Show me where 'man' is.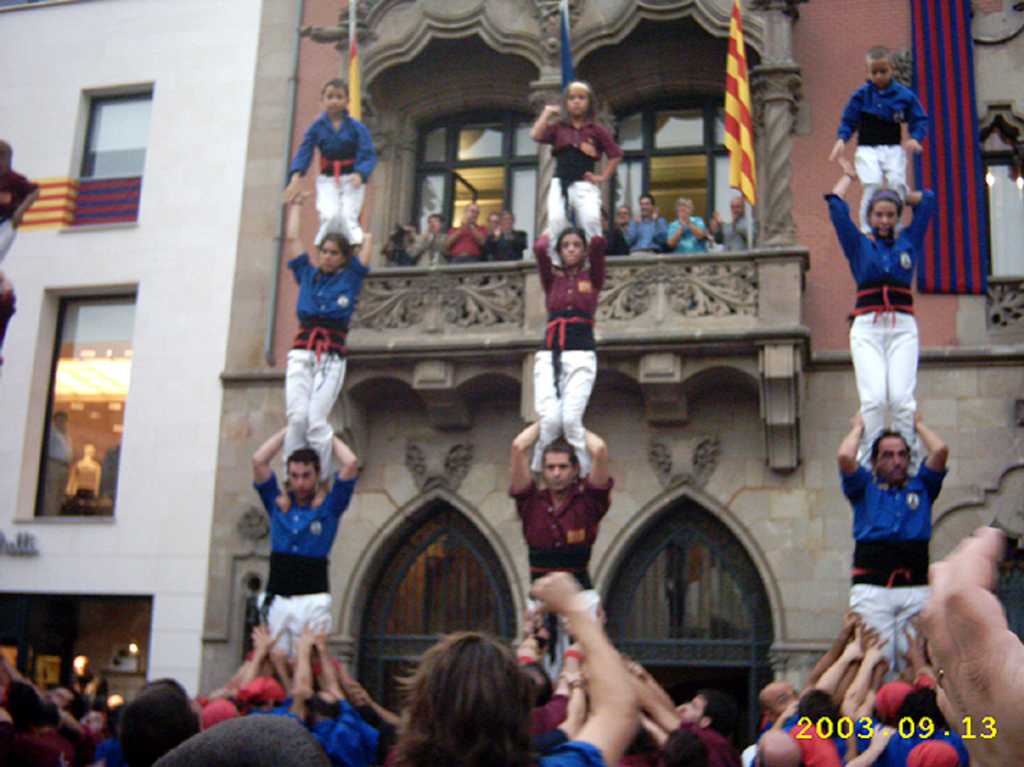
'man' is at select_region(445, 198, 485, 261).
